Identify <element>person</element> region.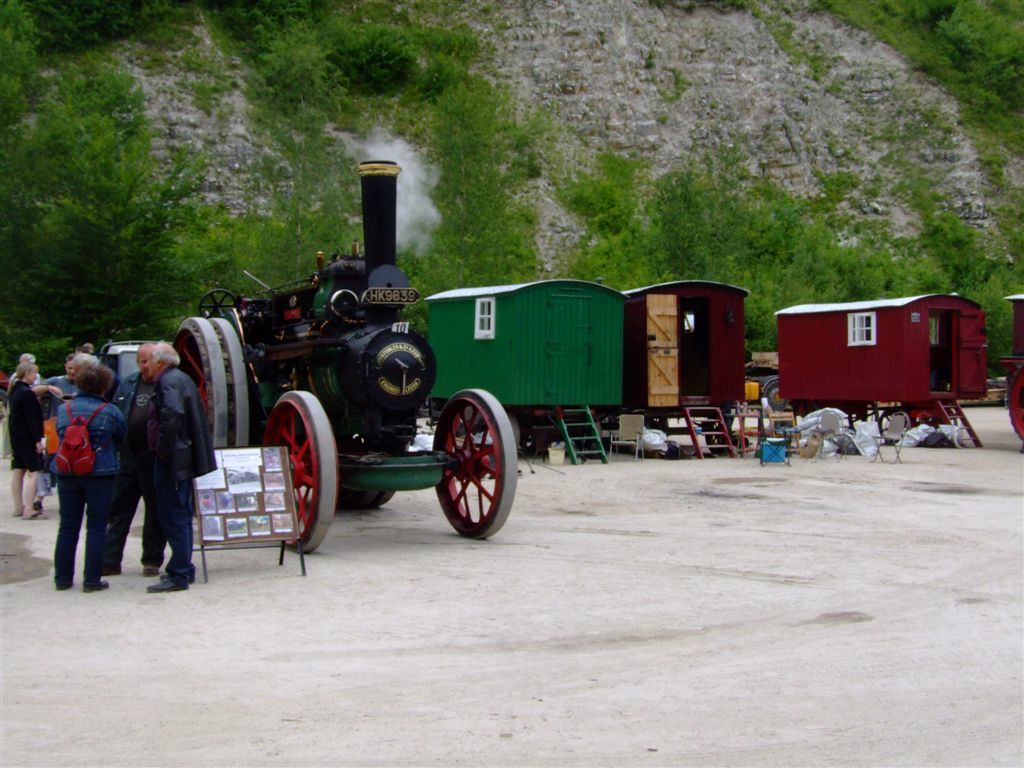
Region: BBox(4, 362, 34, 512).
